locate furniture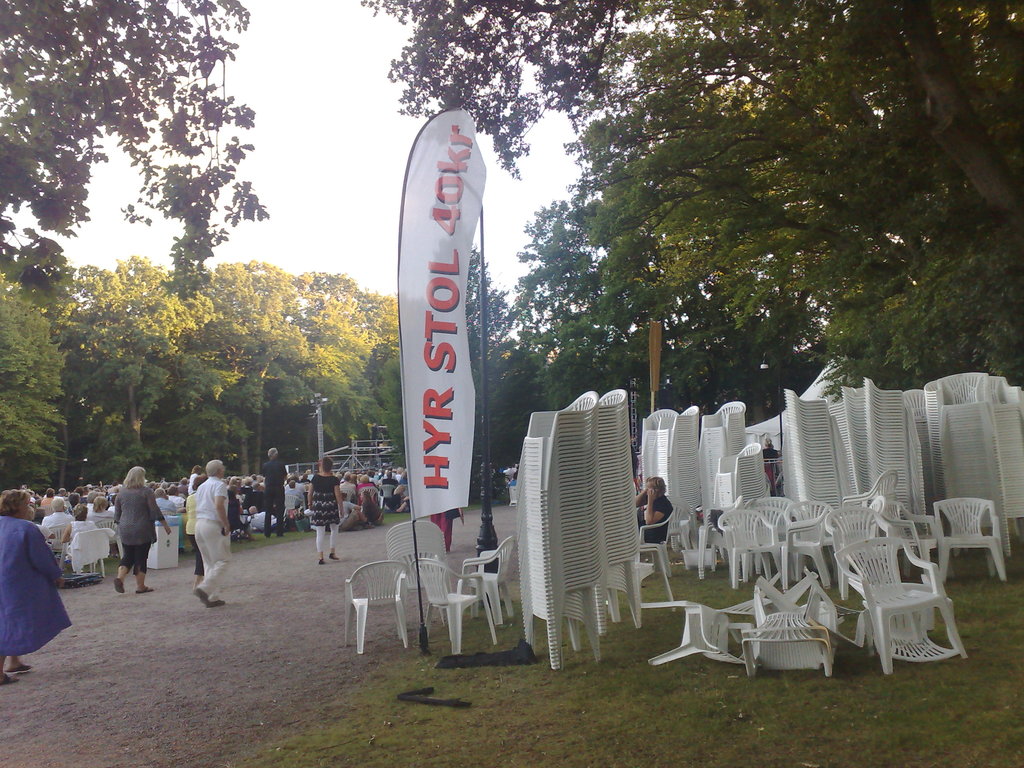
bbox=[62, 527, 116, 580]
